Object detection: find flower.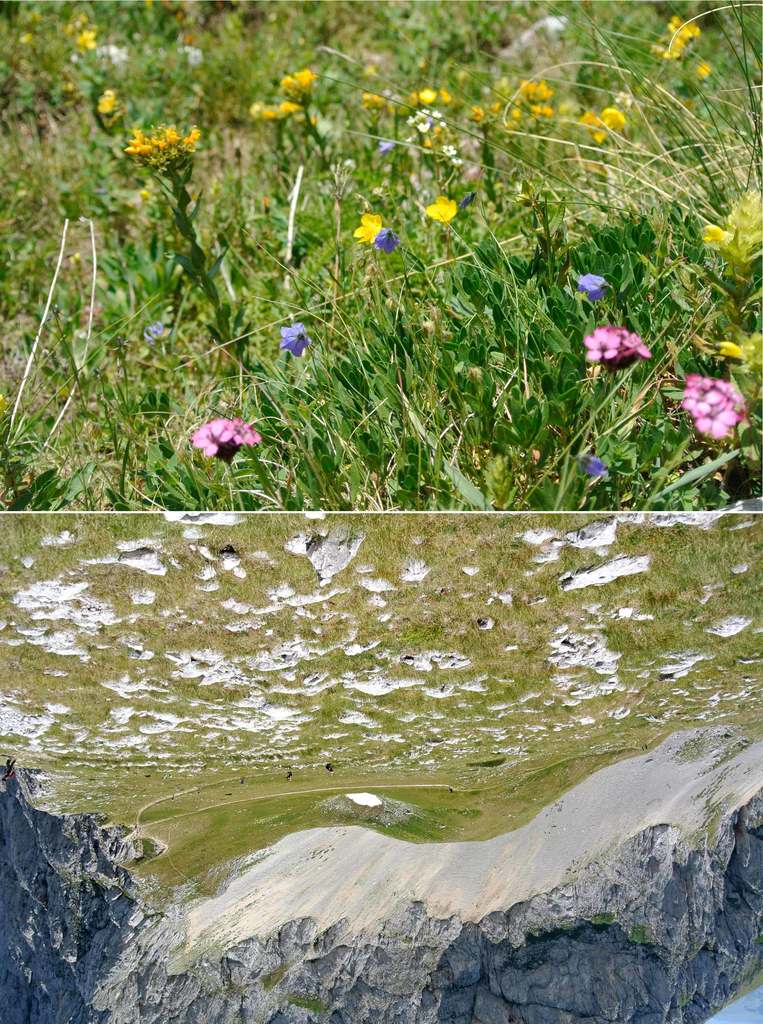
193, 414, 261, 468.
